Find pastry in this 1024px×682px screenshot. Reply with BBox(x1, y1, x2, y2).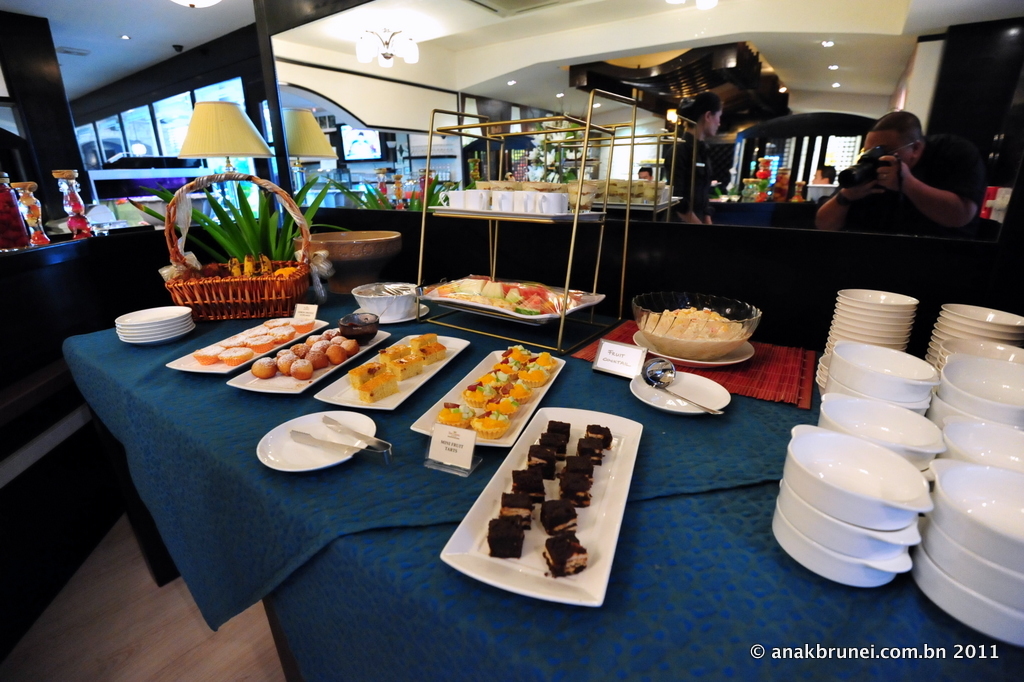
BBox(499, 360, 519, 379).
